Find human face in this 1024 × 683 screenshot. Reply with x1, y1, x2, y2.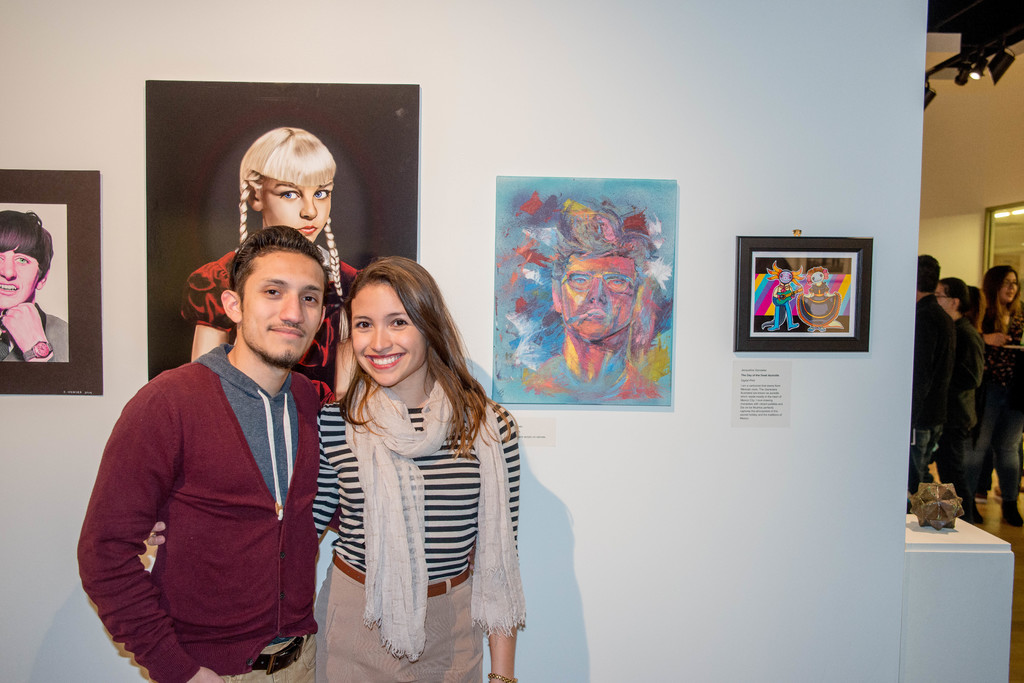
561, 252, 640, 344.
